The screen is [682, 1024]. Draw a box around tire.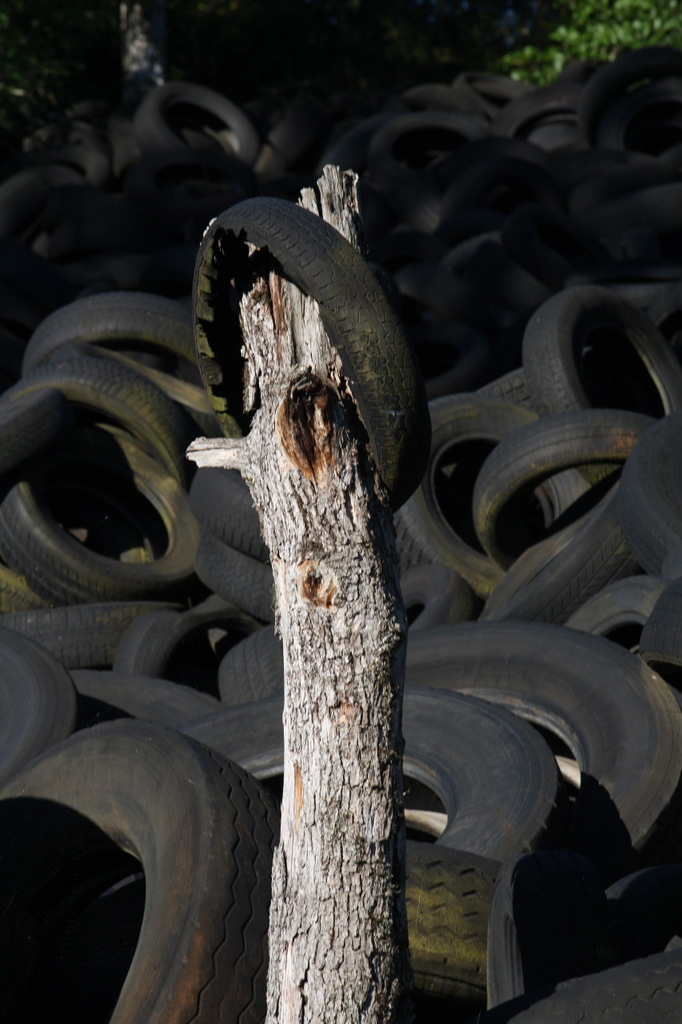
(193, 197, 433, 515).
